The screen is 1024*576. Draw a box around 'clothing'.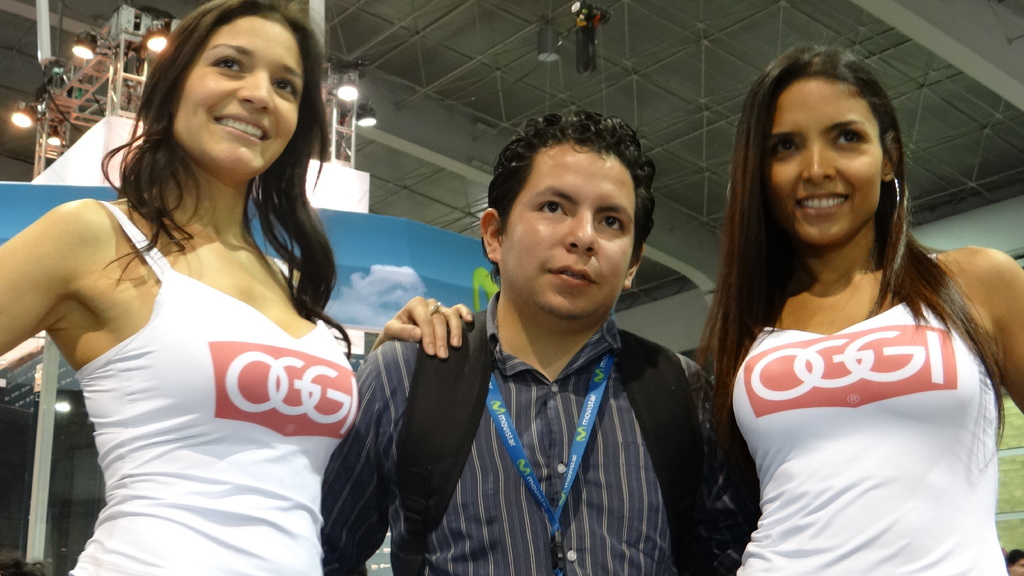
(x1=68, y1=200, x2=362, y2=575).
